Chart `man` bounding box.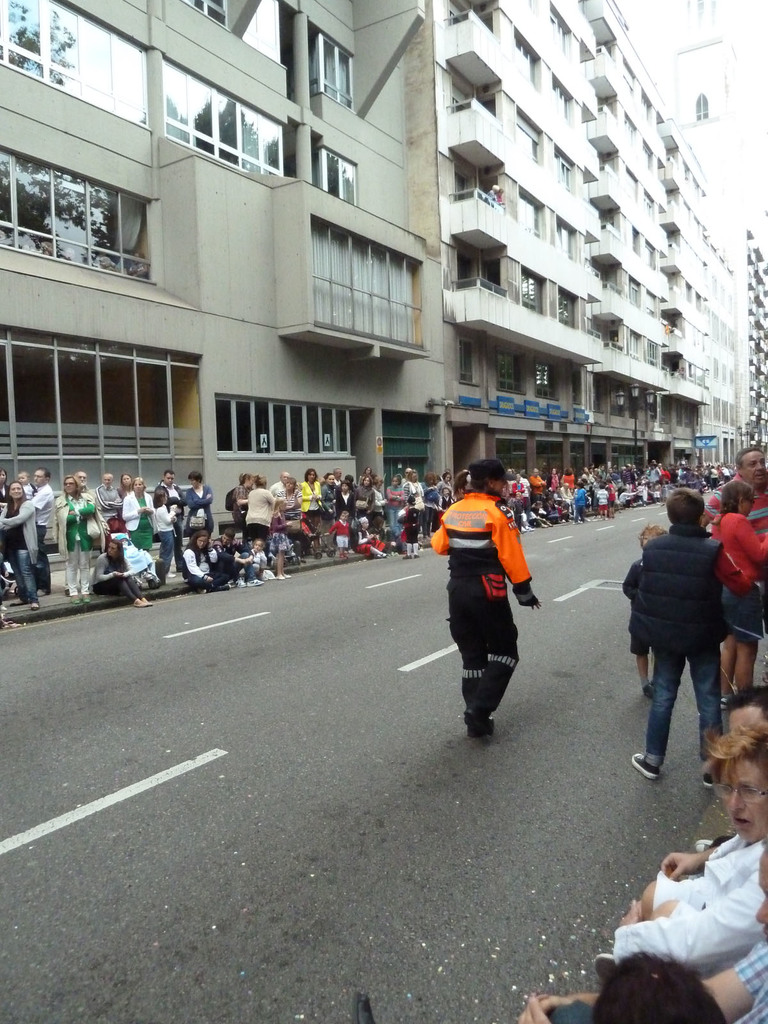
Charted: box(159, 467, 187, 503).
